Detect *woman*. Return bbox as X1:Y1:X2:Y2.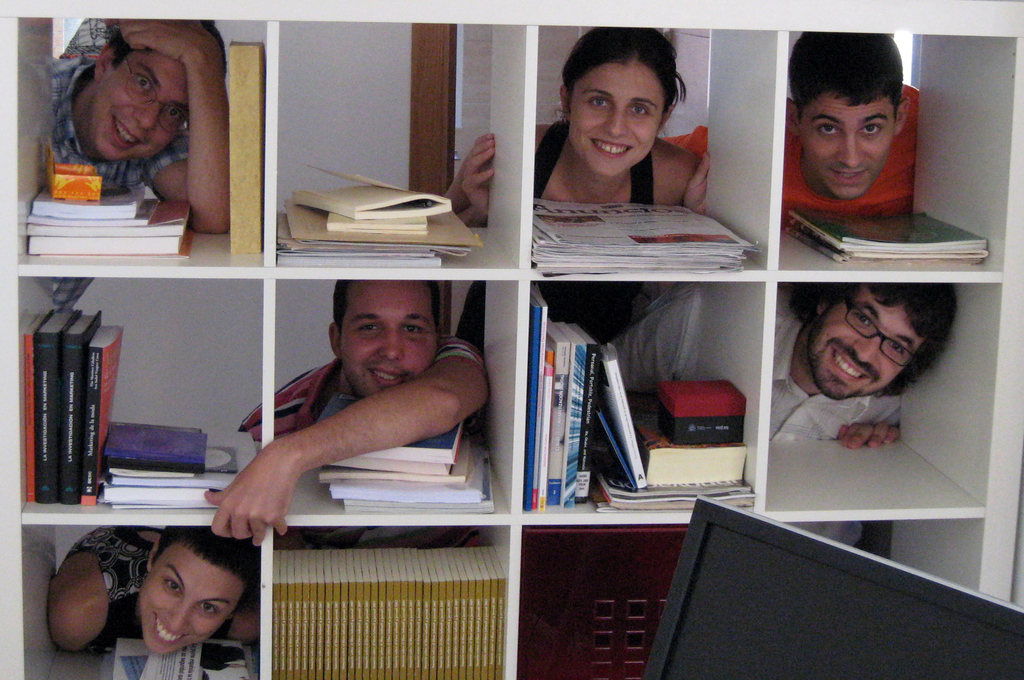
42:526:264:661.
